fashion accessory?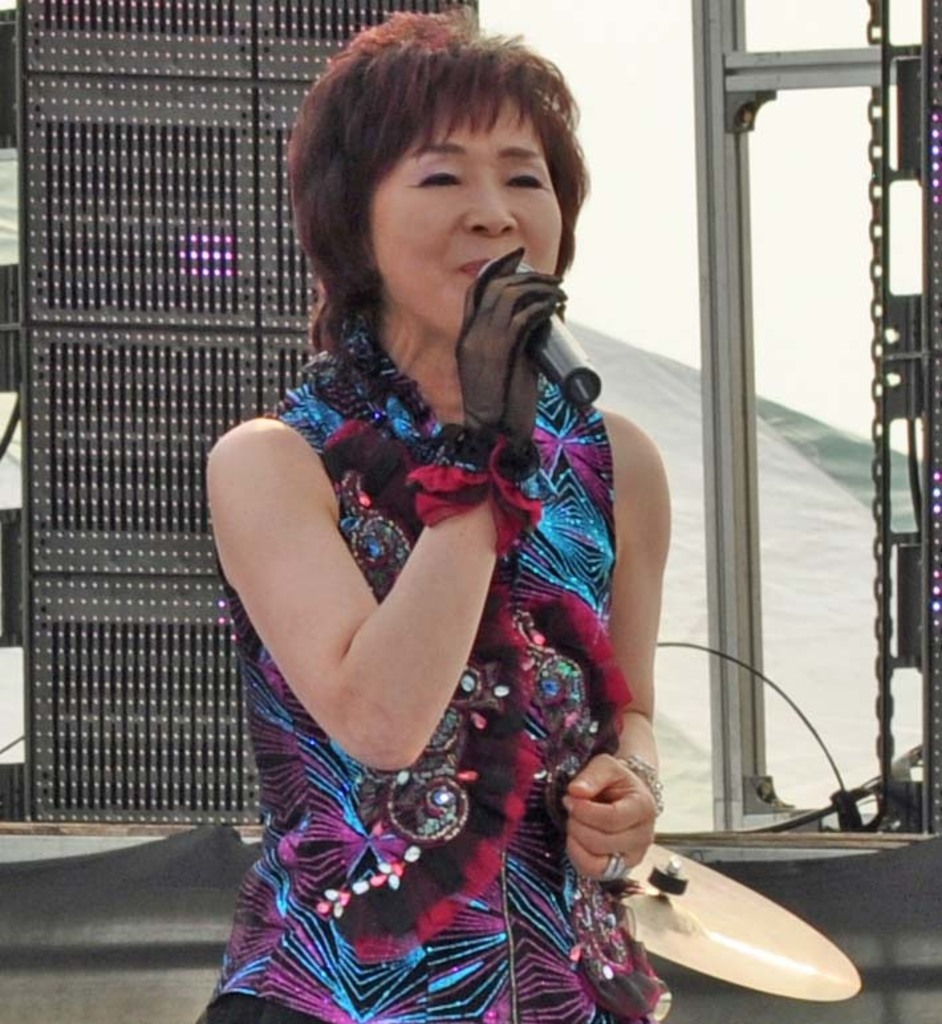
x1=622 y1=752 x2=667 y2=814
